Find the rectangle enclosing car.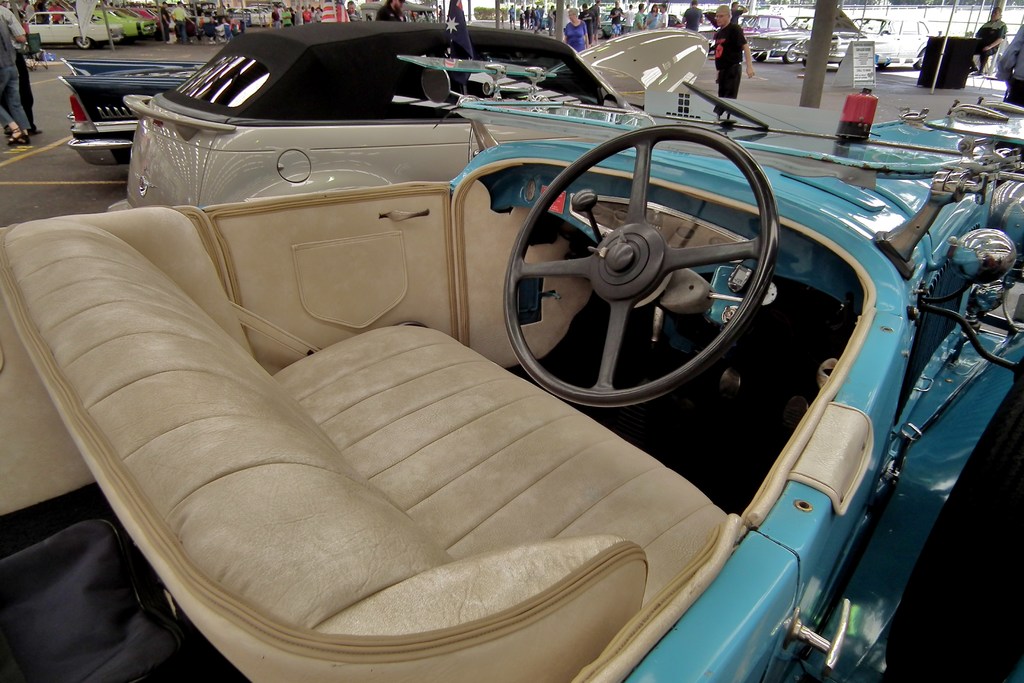
745, 14, 813, 65.
